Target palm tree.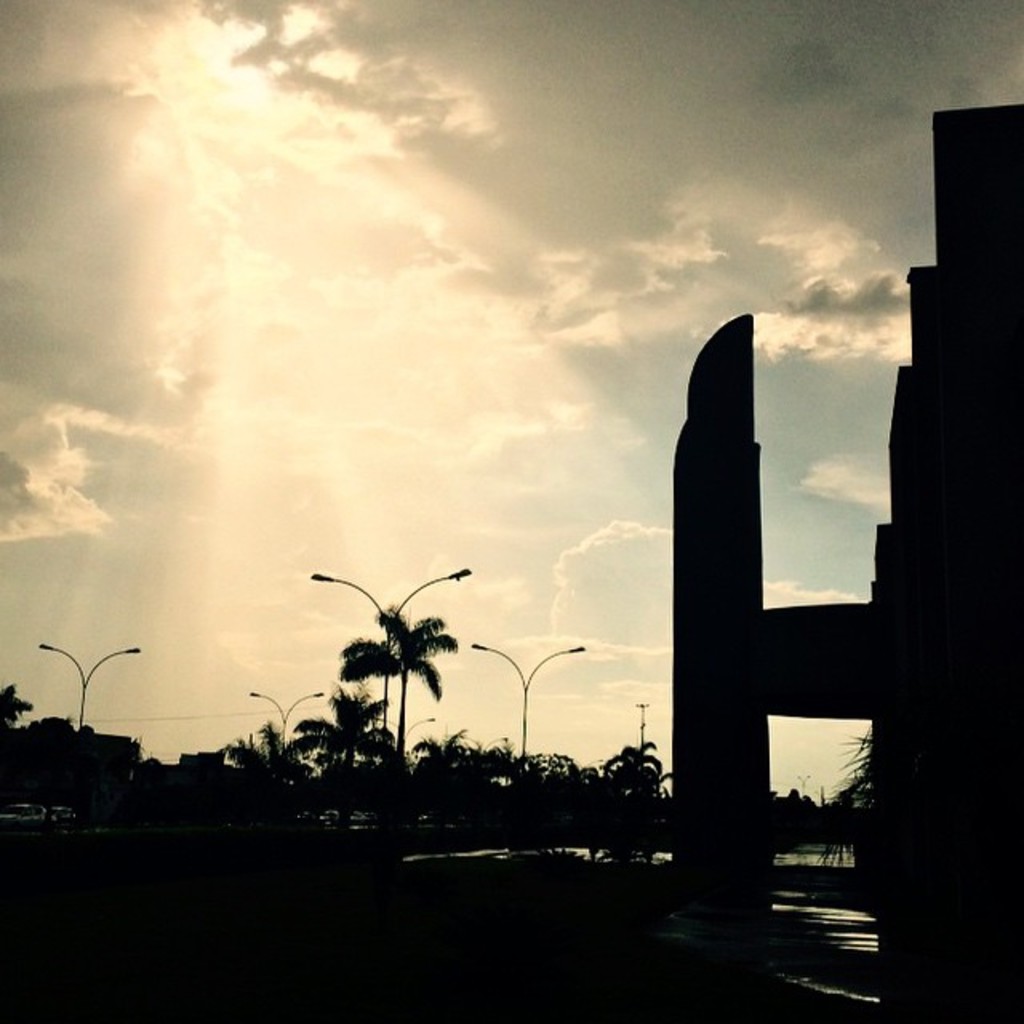
Target region: [x1=339, y1=603, x2=451, y2=762].
